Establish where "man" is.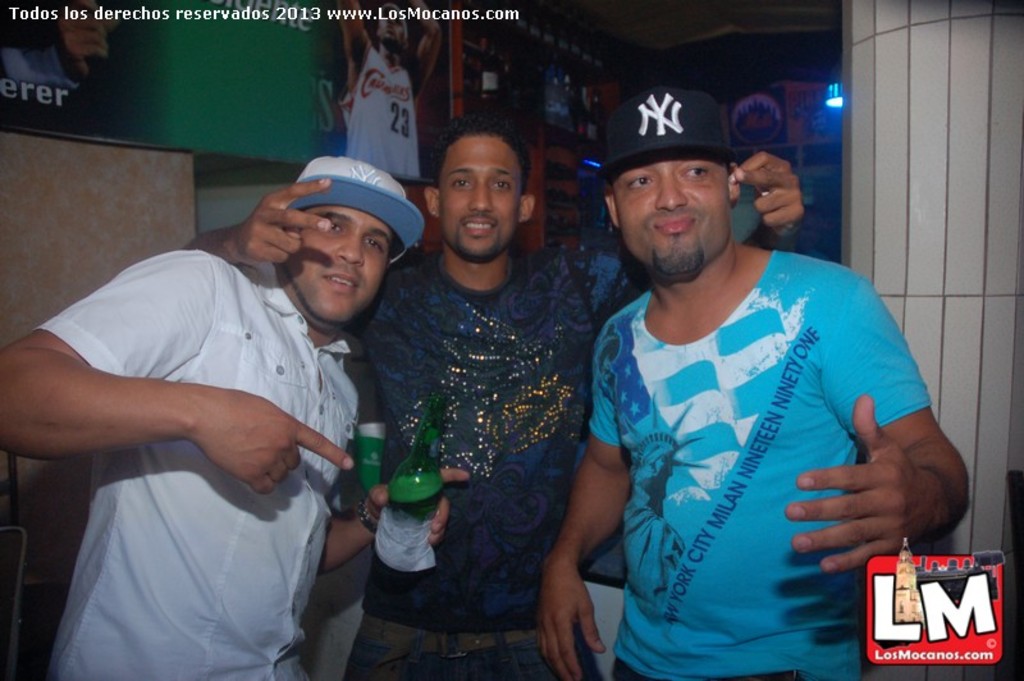
Established at 0 152 422 680.
